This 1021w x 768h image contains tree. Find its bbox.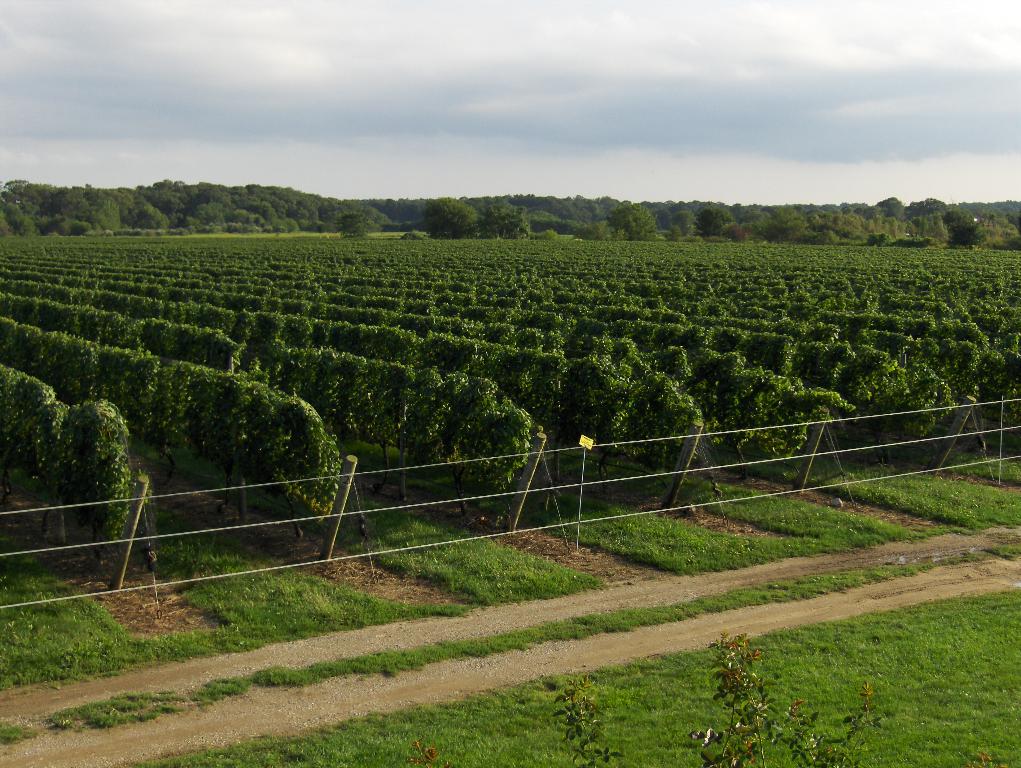
Rect(909, 216, 954, 250).
